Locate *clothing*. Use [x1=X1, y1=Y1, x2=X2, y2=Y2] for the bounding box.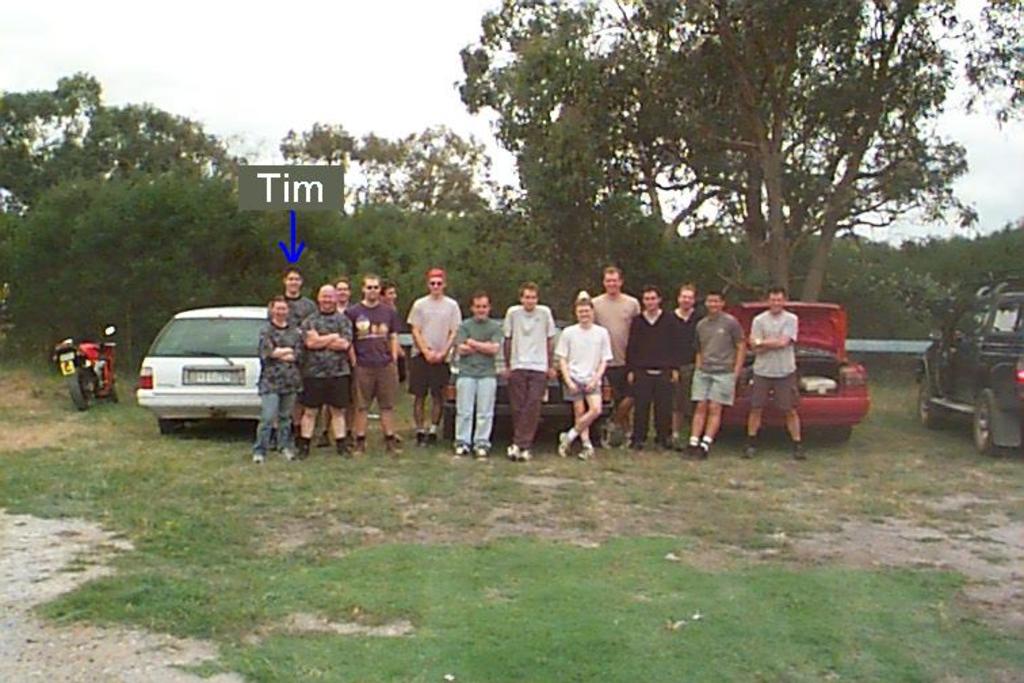
[x1=261, y1=318, x2=301, y2=457].
